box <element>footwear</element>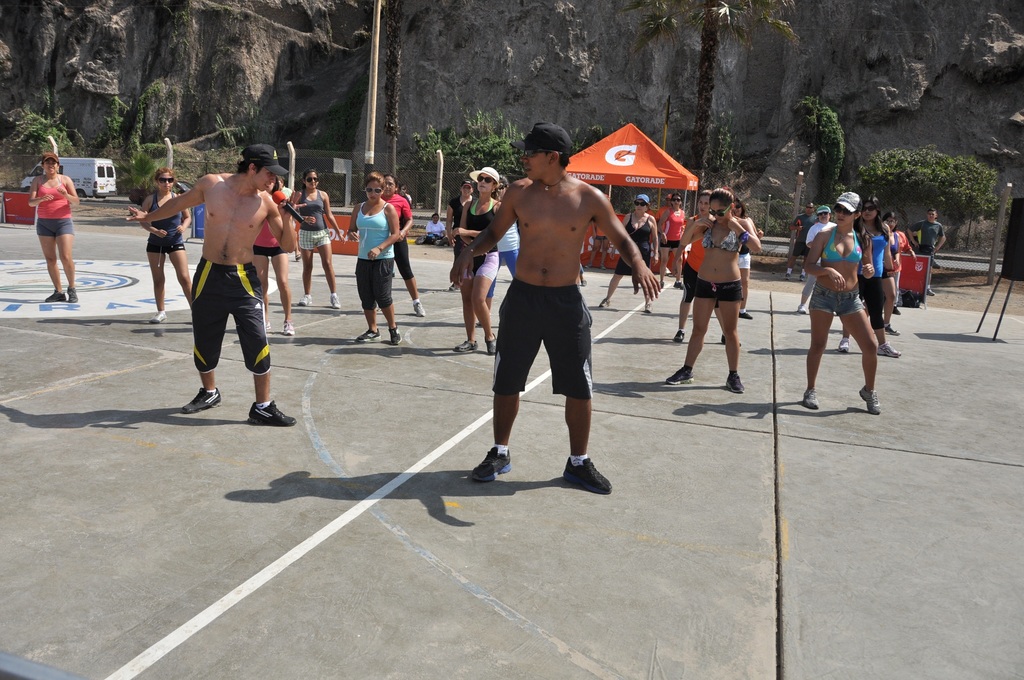
183/385/221/416
